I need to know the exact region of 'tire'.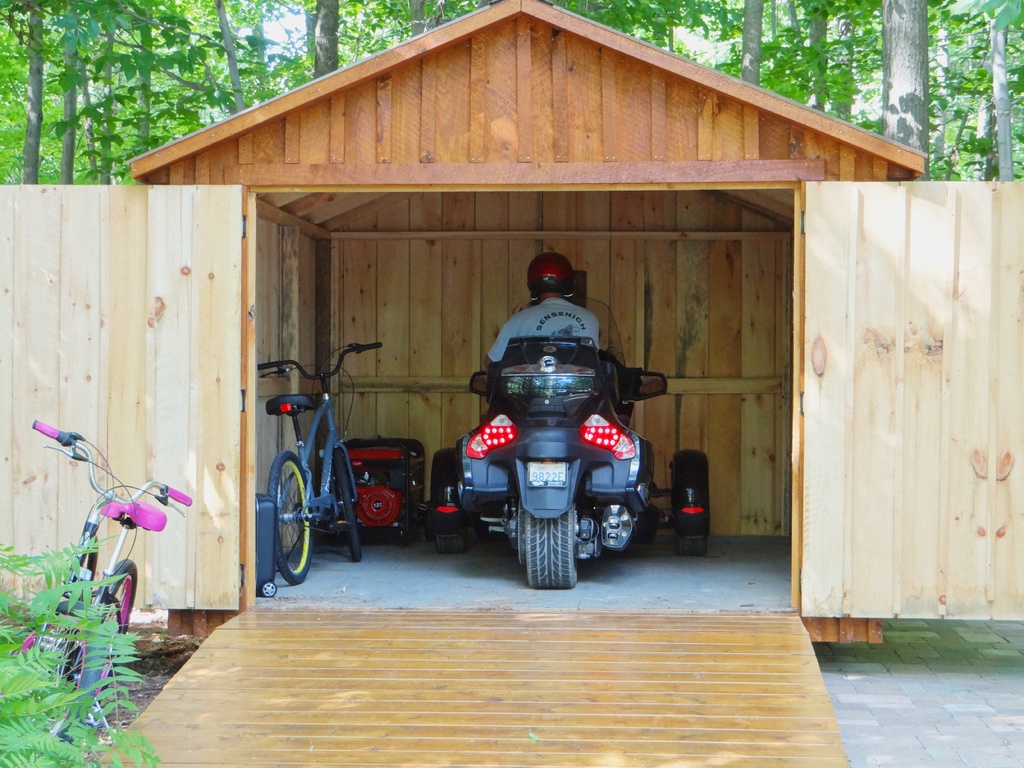
Region: {"x1": 262, "y1": 578, "x2": 276, "y2": 596}.
